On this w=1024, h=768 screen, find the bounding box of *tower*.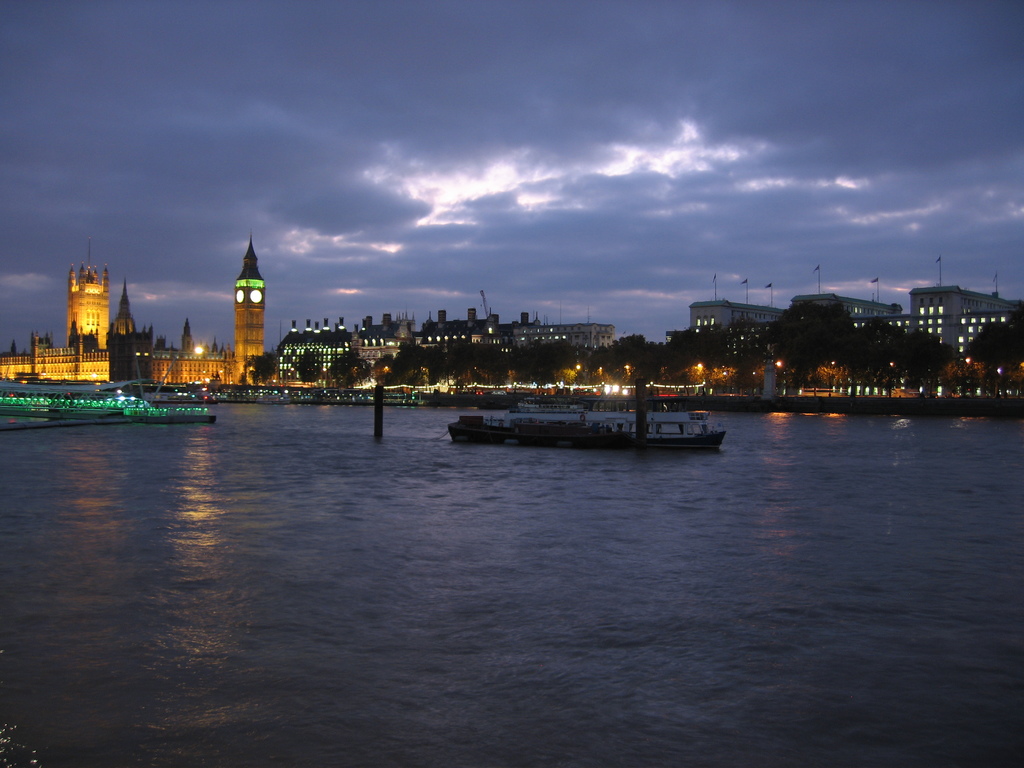
Bounding box: bbox(231, 235, 266, 385).
